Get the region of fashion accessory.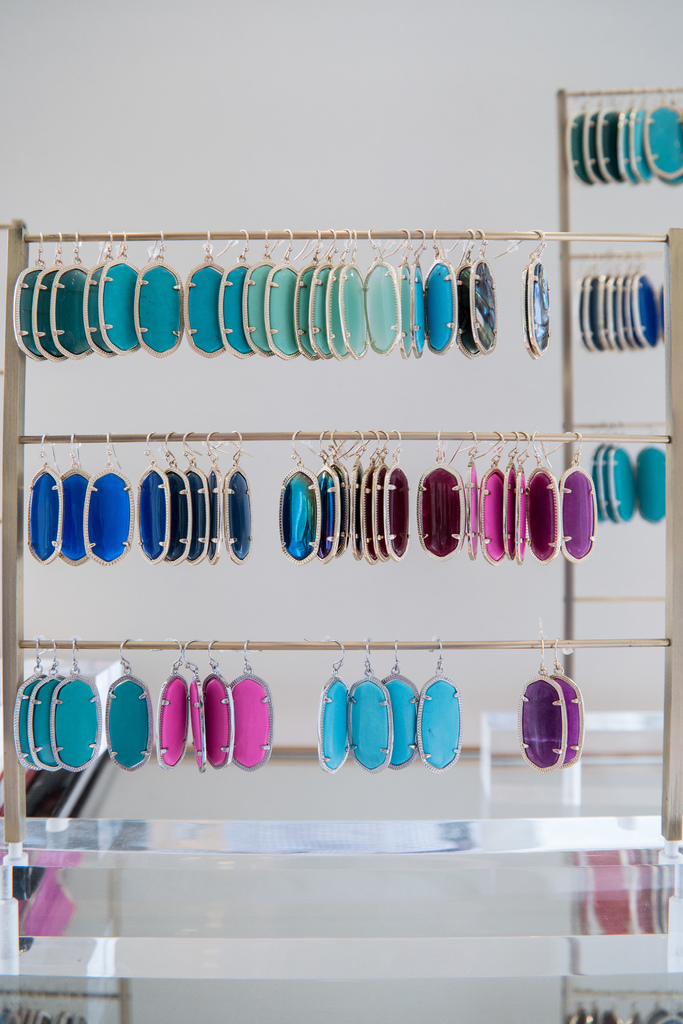
[left=20, top=652, right=42, bottom=765].
